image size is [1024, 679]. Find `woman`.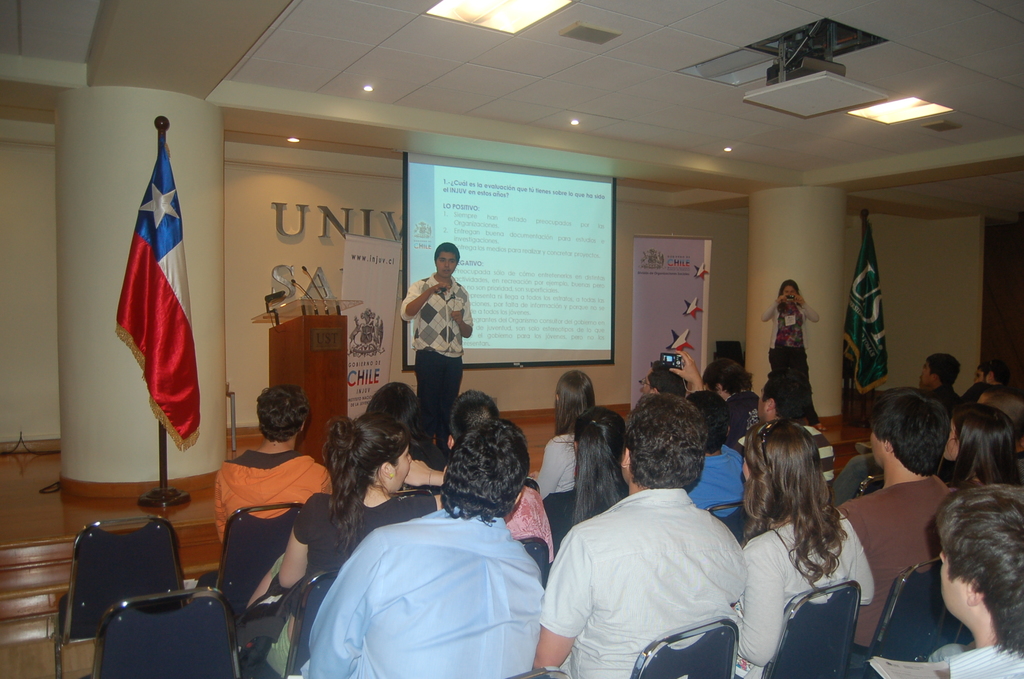
bbox=(534, 370, 596, 496).
